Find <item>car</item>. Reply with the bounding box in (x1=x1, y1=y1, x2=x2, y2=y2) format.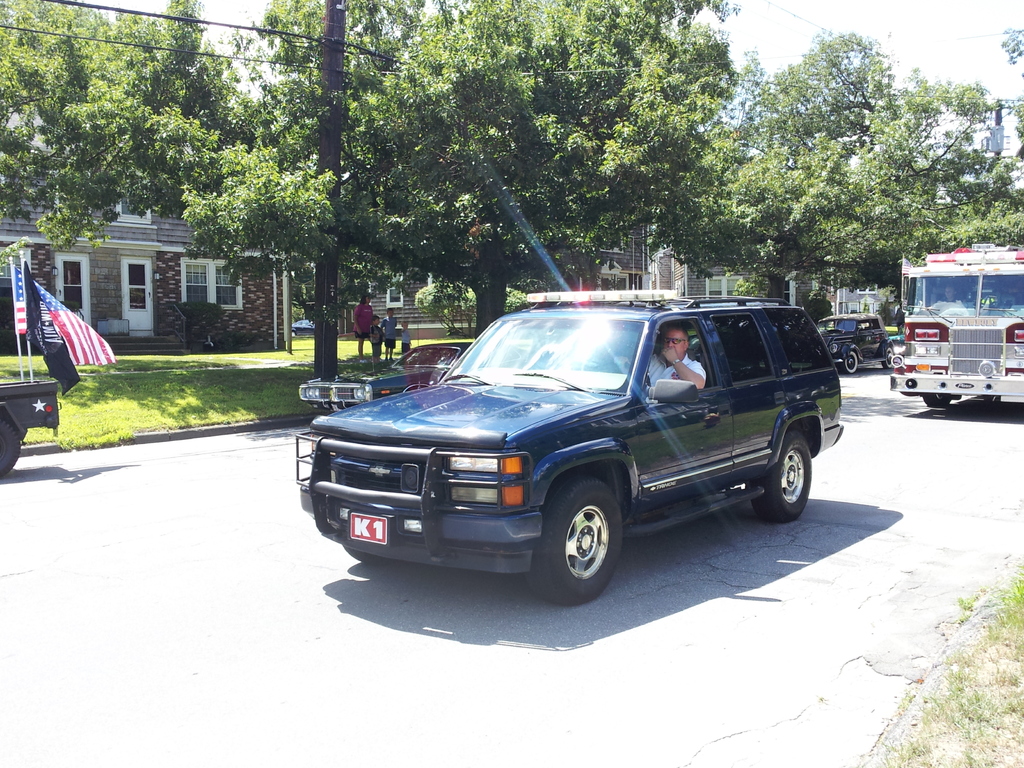
(x1=296, y1=291, x2=842, y2=609).
